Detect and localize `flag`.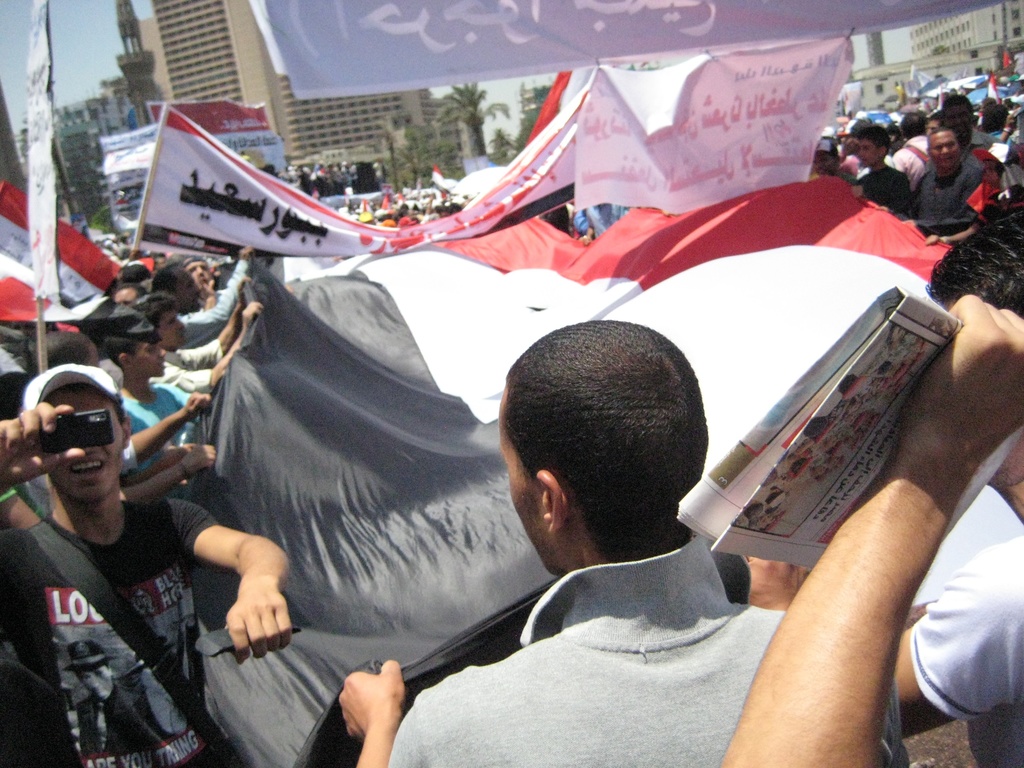
Localized at crop(989, 79, 1000, 102).
